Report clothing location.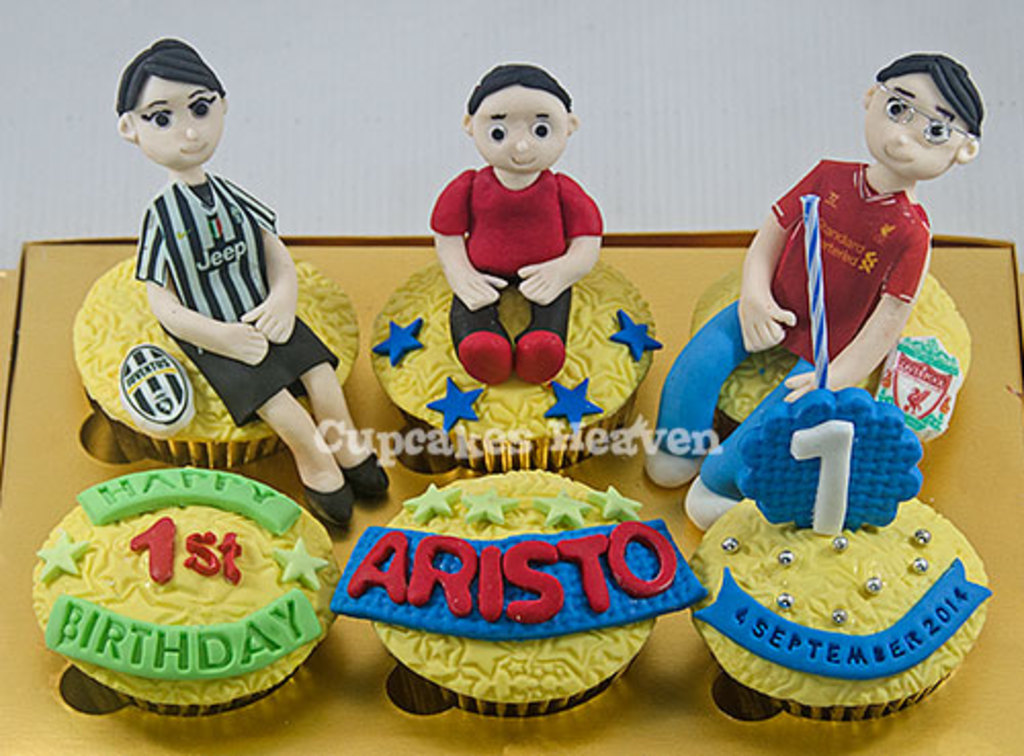
Report: 659:158:930:494.
